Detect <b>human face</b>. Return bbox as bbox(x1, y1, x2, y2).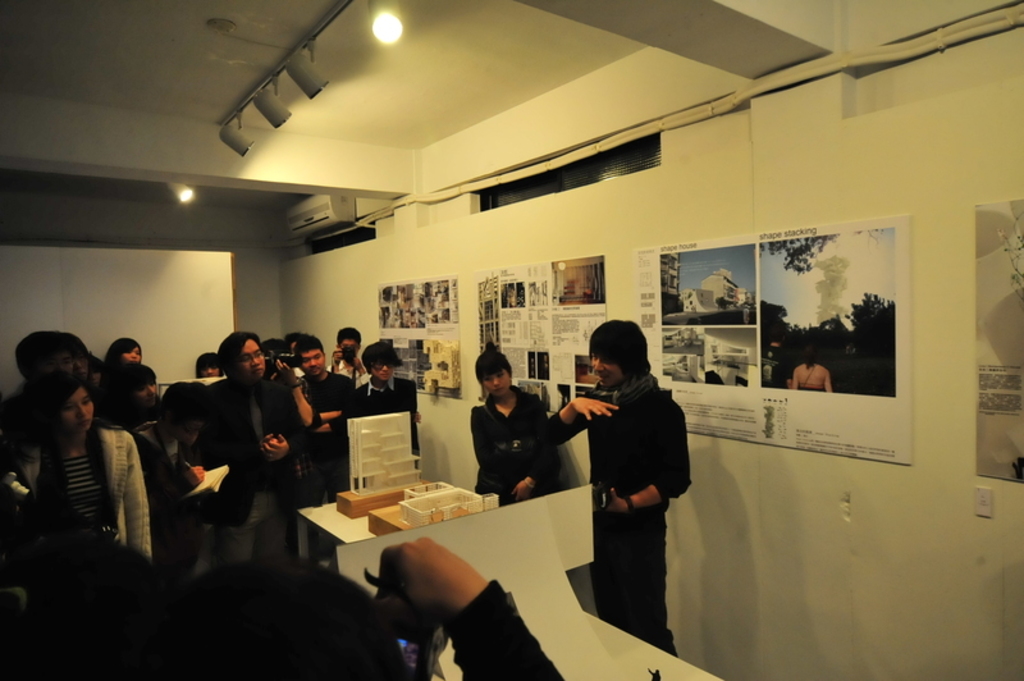
bbox(175, 422, 198, 445).
